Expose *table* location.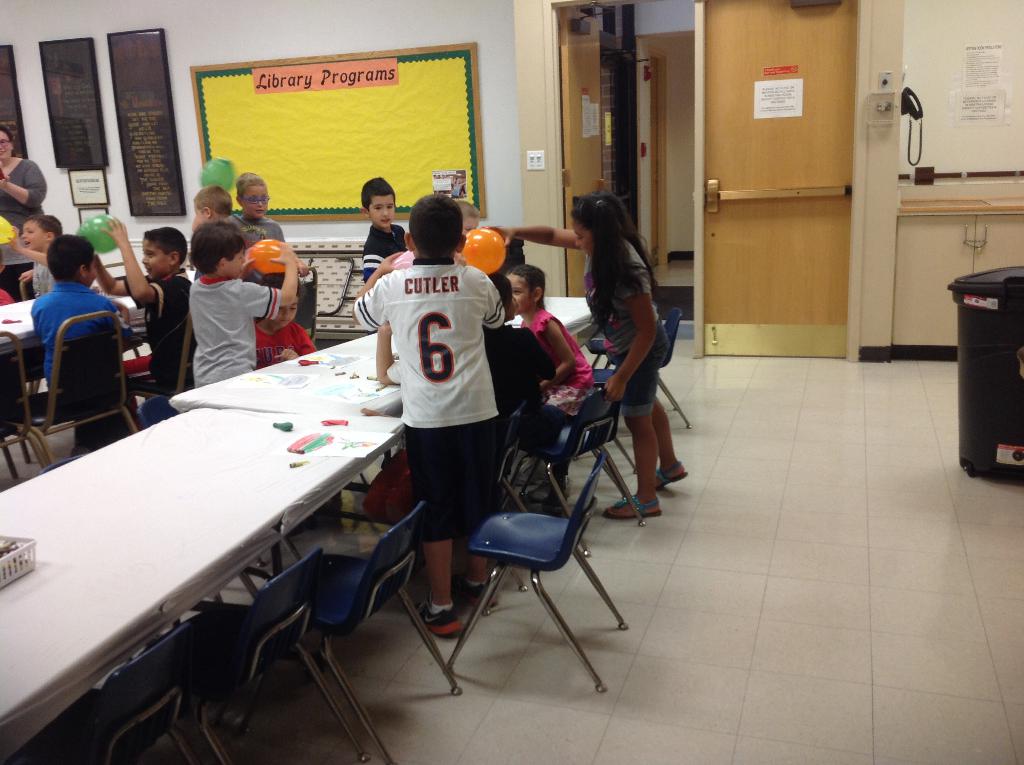
Exposed at 167,298,600,526.
